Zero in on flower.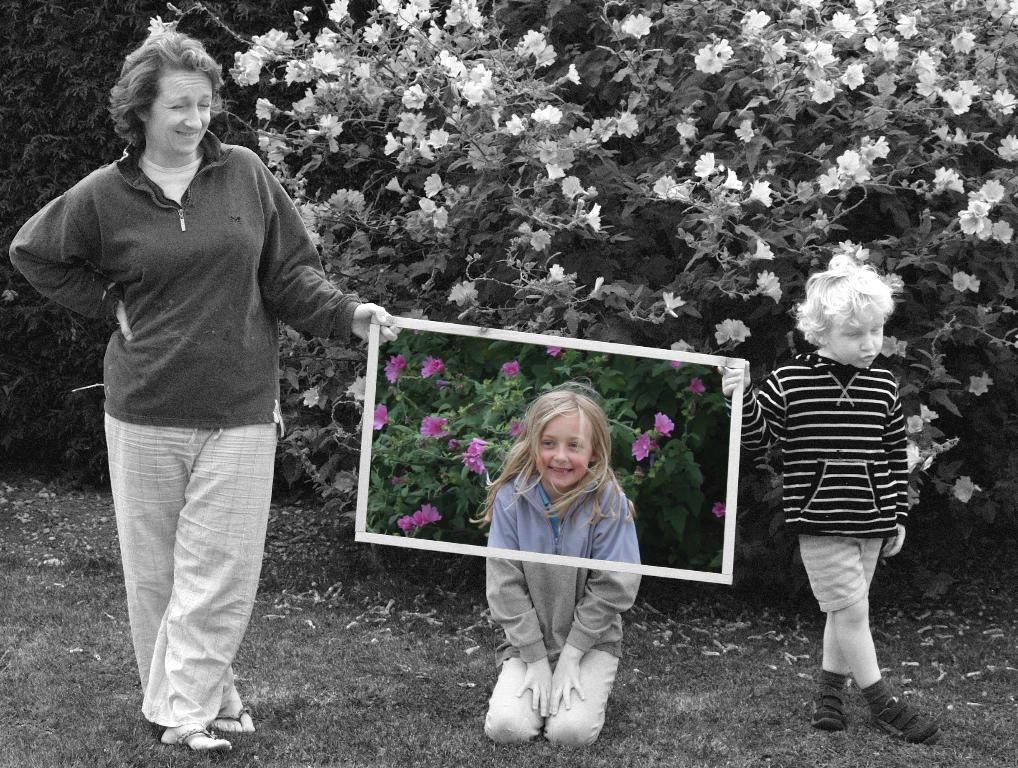
Zeroed in: 428/204/447/230.
